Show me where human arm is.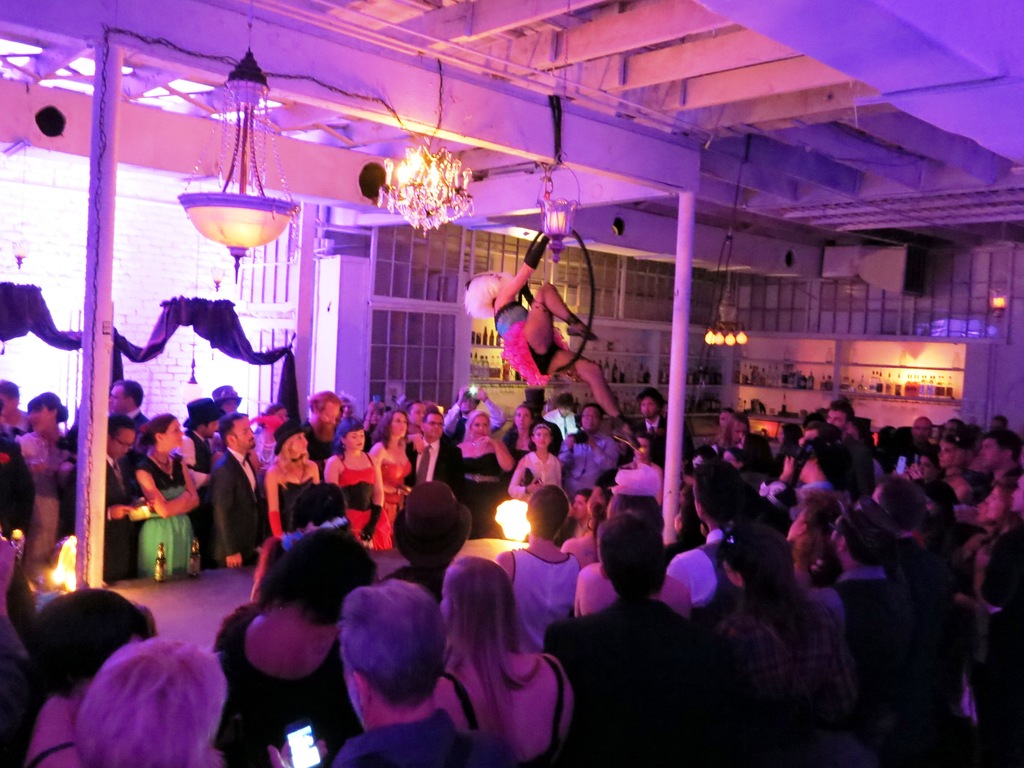
human arm is at 138, 460, 191, 517.
